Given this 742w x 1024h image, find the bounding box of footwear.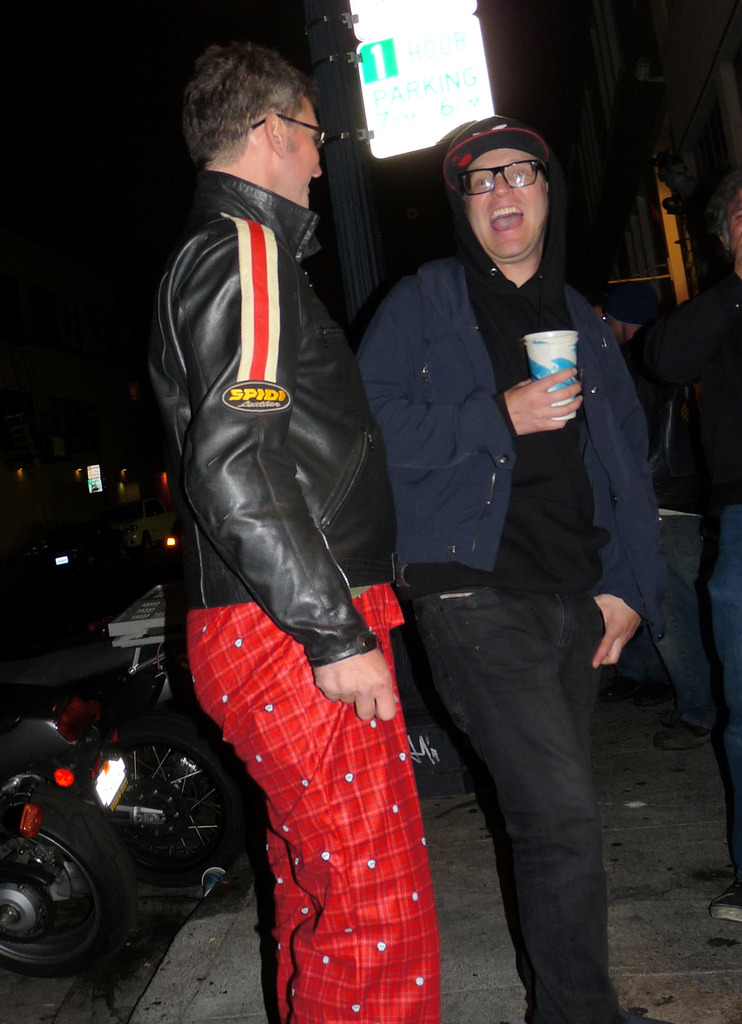
[left=654, top=700, right=679, bottom=728].
